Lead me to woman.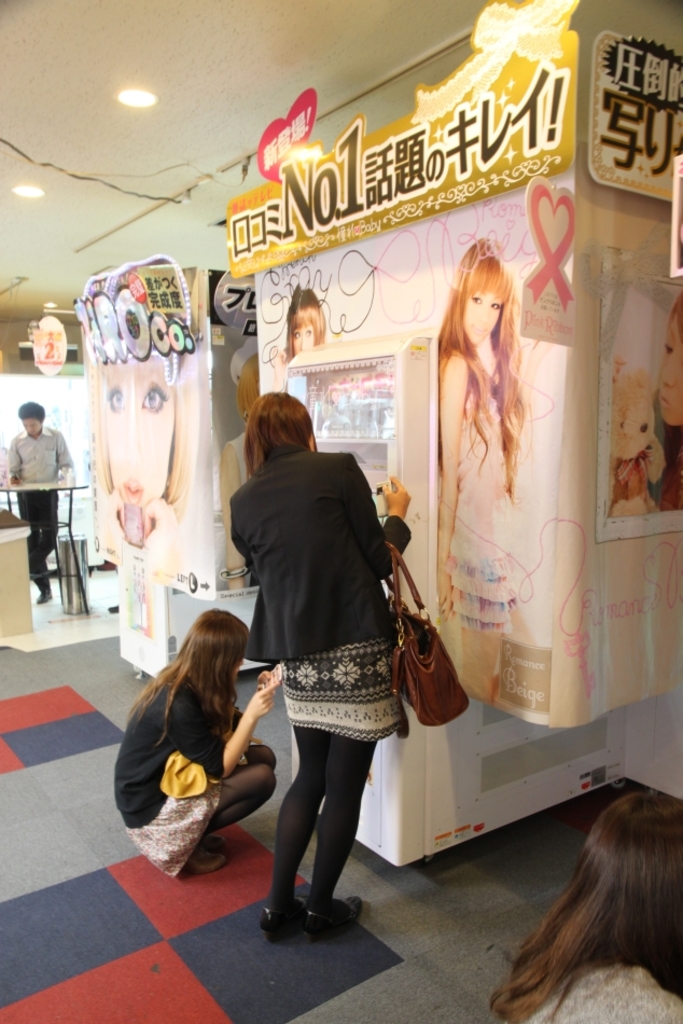
Lead to box=[433, 231, 507, 689].
